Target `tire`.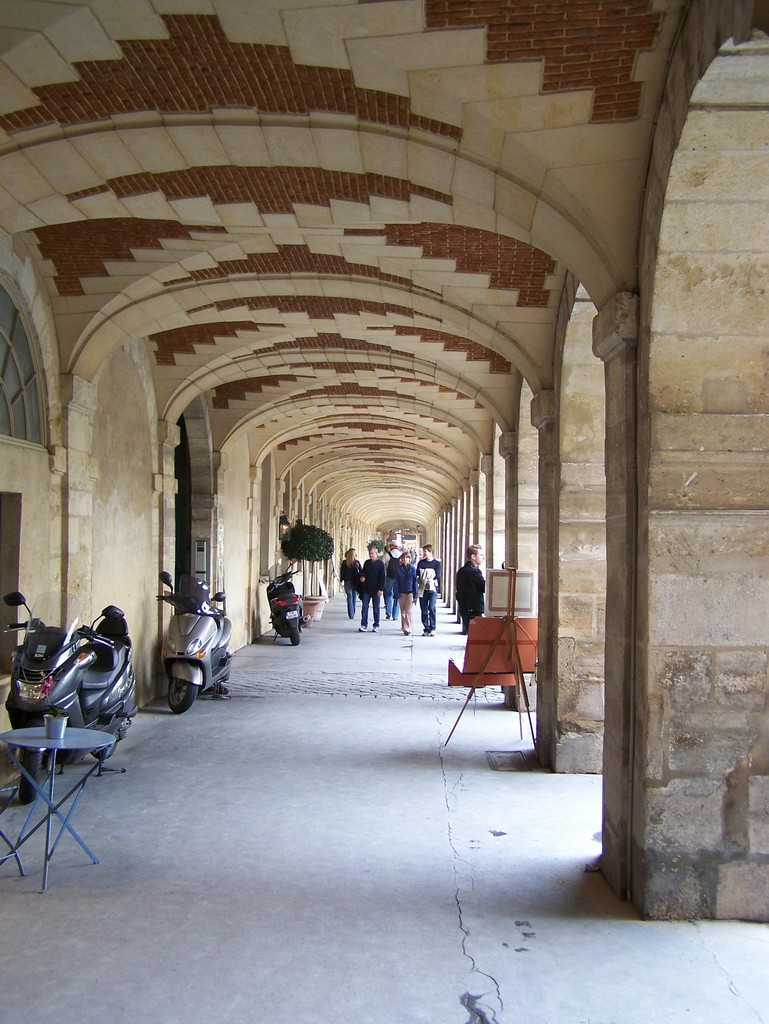
Target region: 213/679/225/691.
